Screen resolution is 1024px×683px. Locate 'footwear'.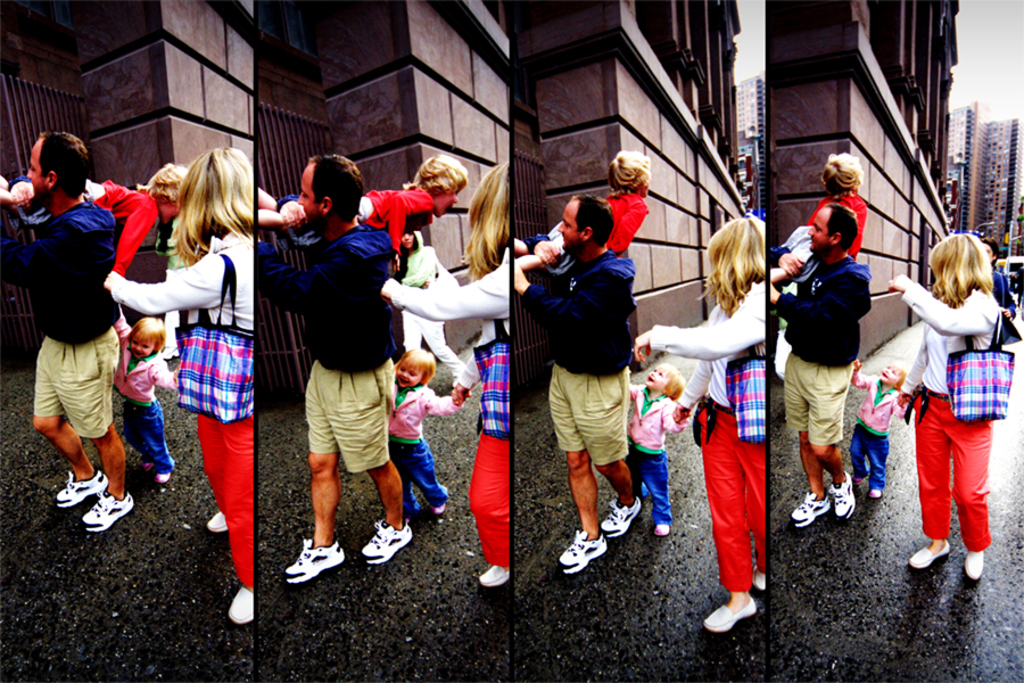
869, 487, 878, 495.
